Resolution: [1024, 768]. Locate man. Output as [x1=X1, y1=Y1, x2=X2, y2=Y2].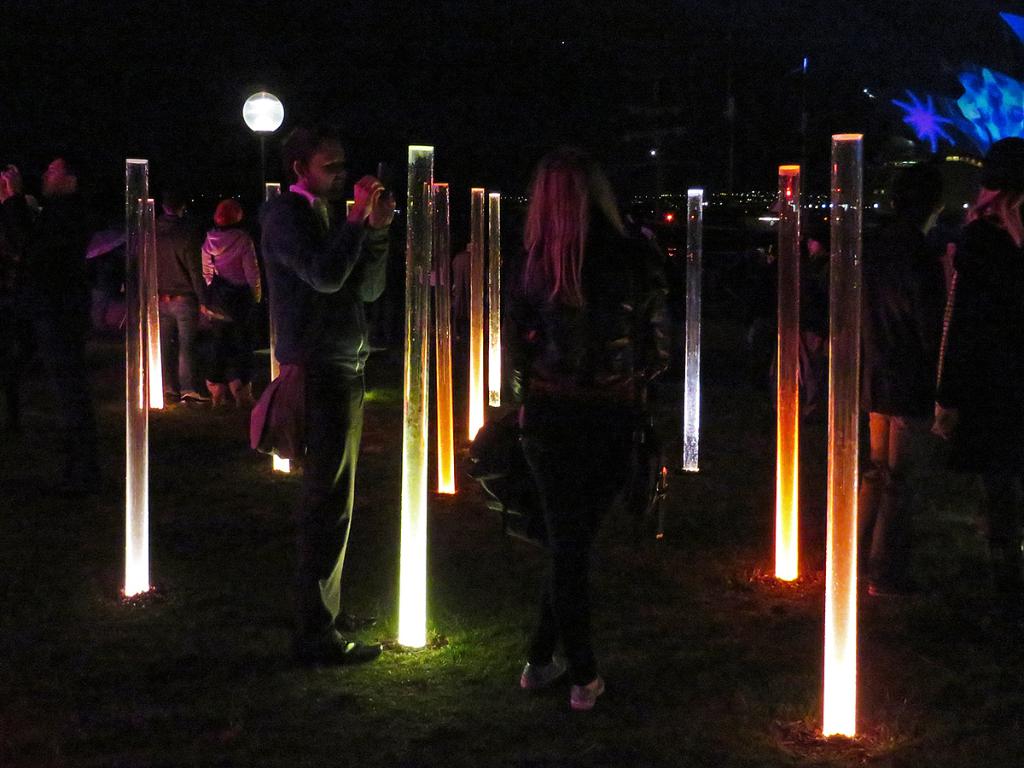
[x1=0, y1=151, x2=97, y2=363].
